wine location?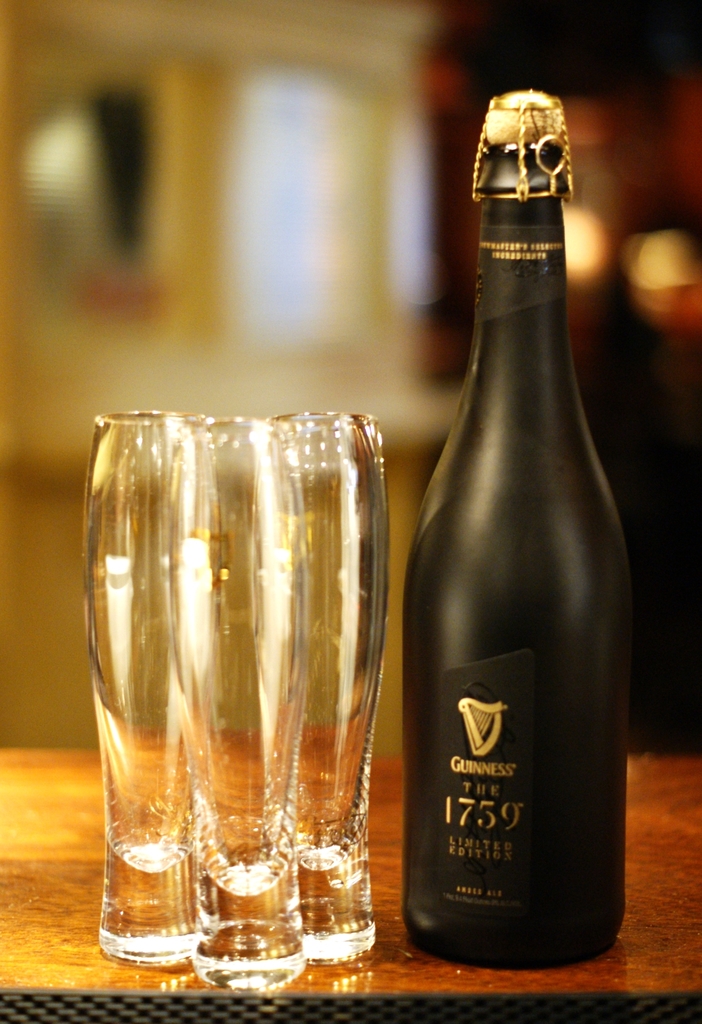
<region>388, 69, 633, 947</region>
